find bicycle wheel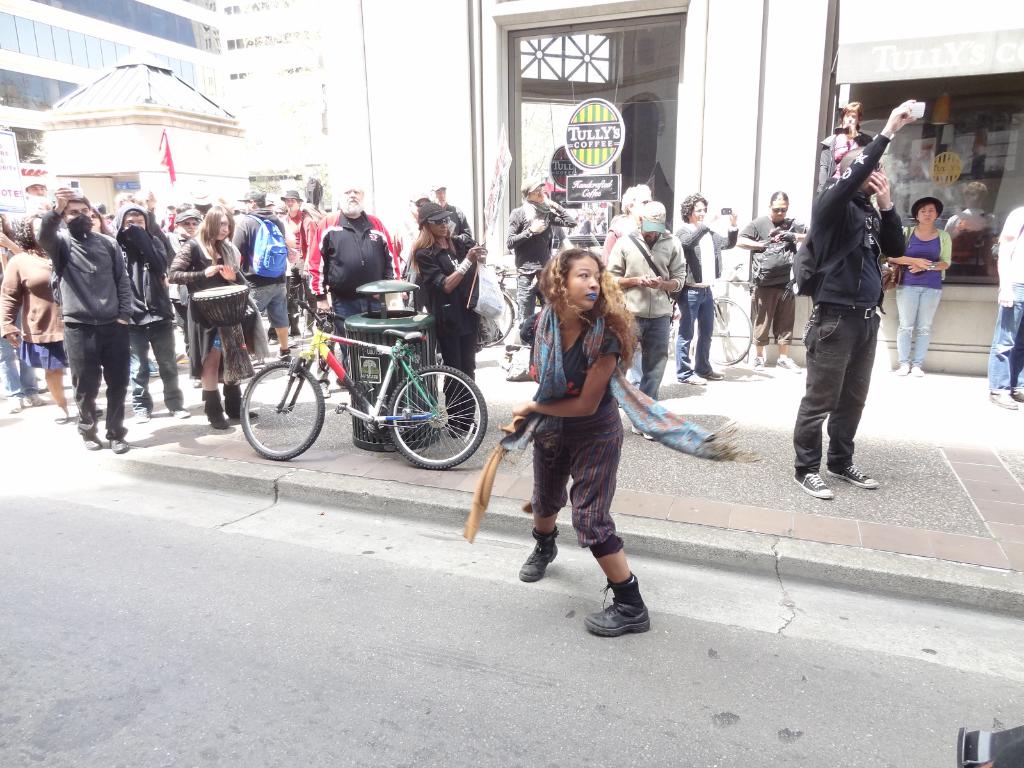
<box>707,301,749,367</box>
